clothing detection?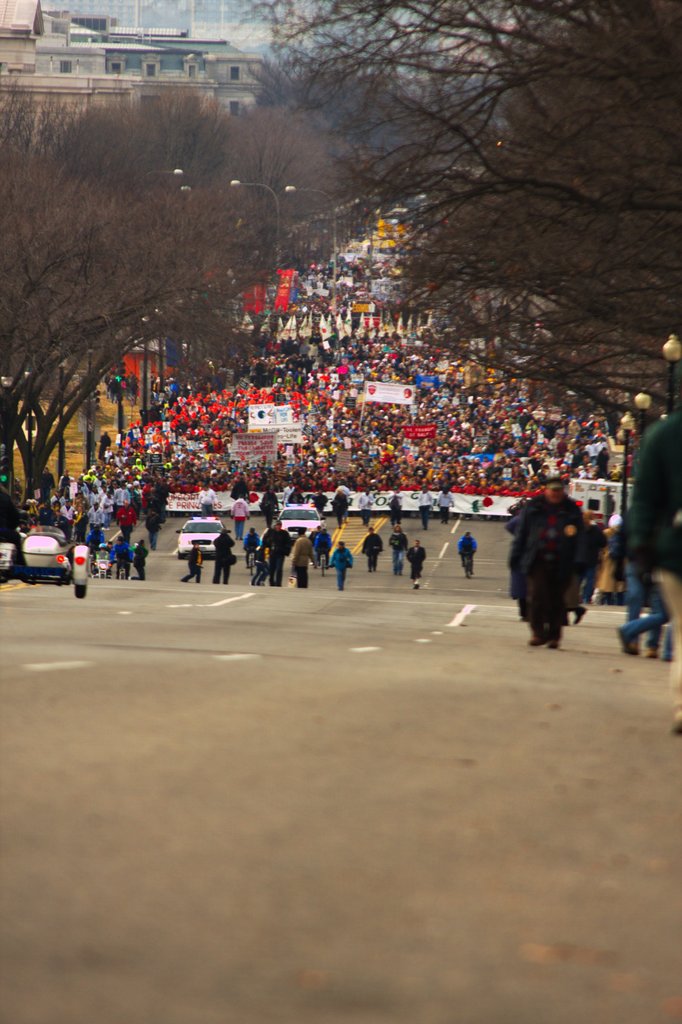
rect(8, 483, 139, 593)
